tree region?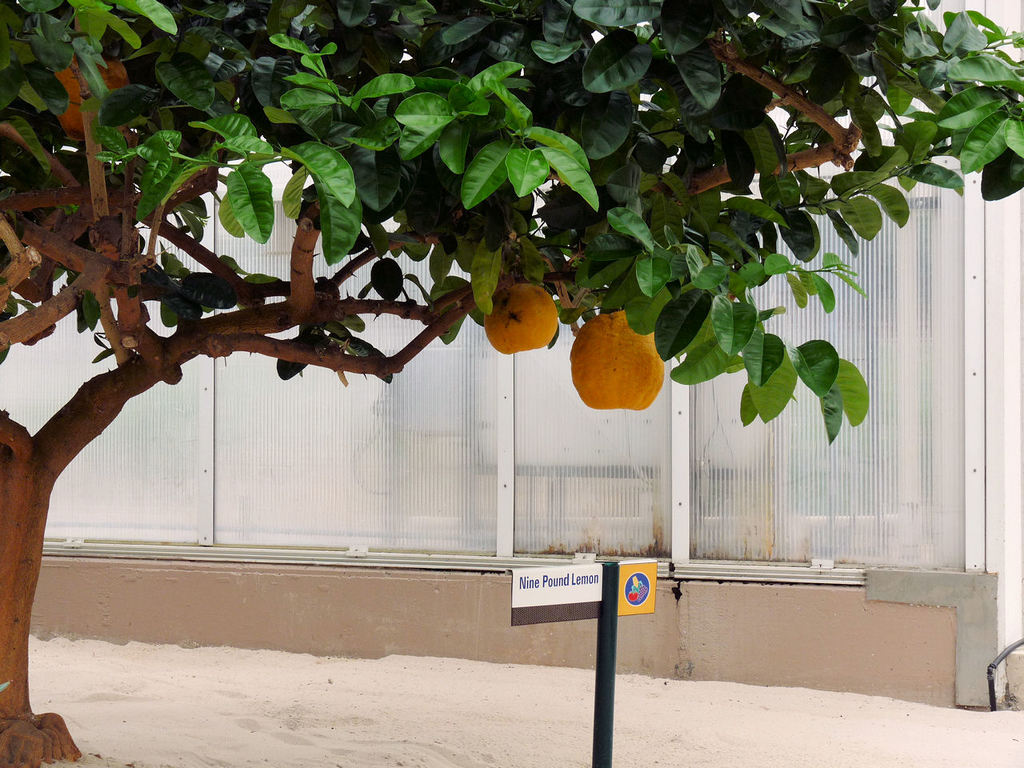
(0,0,1023,764)
